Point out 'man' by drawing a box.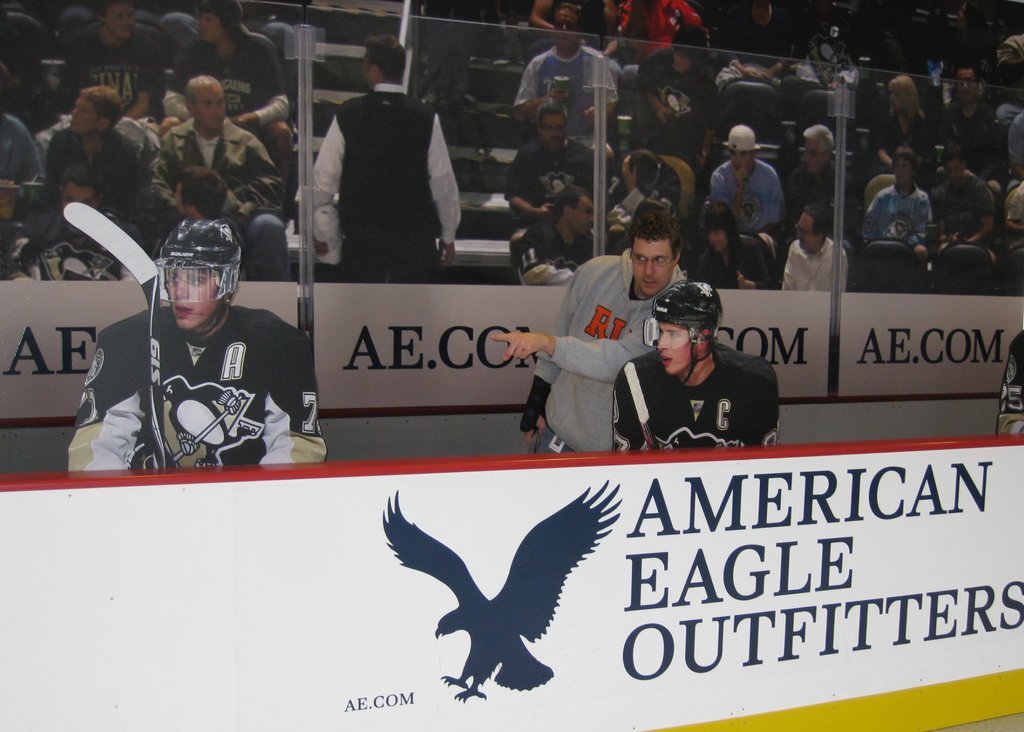
bbox=[306, 30, 461, 283].
